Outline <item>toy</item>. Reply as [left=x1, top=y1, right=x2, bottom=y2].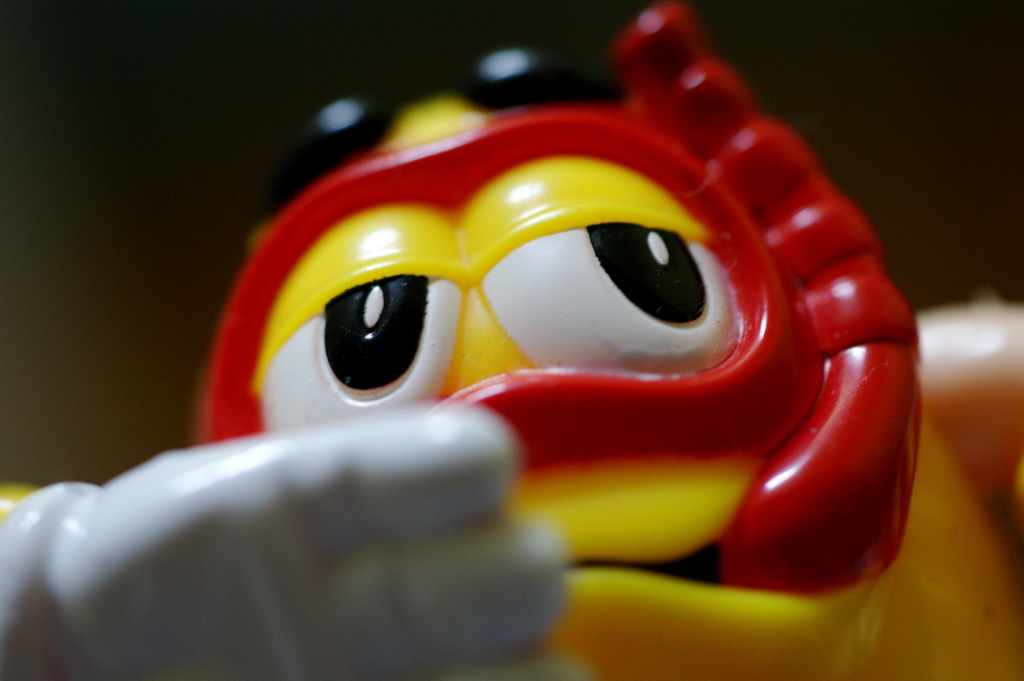
[left=132, top=65, right=941, bottom=638].
